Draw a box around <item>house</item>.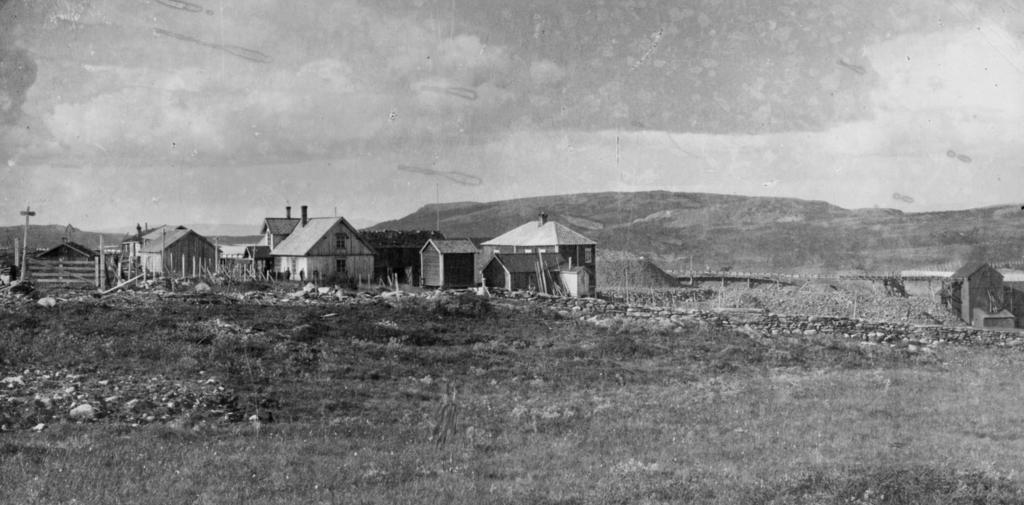
(479,209,588,289).
